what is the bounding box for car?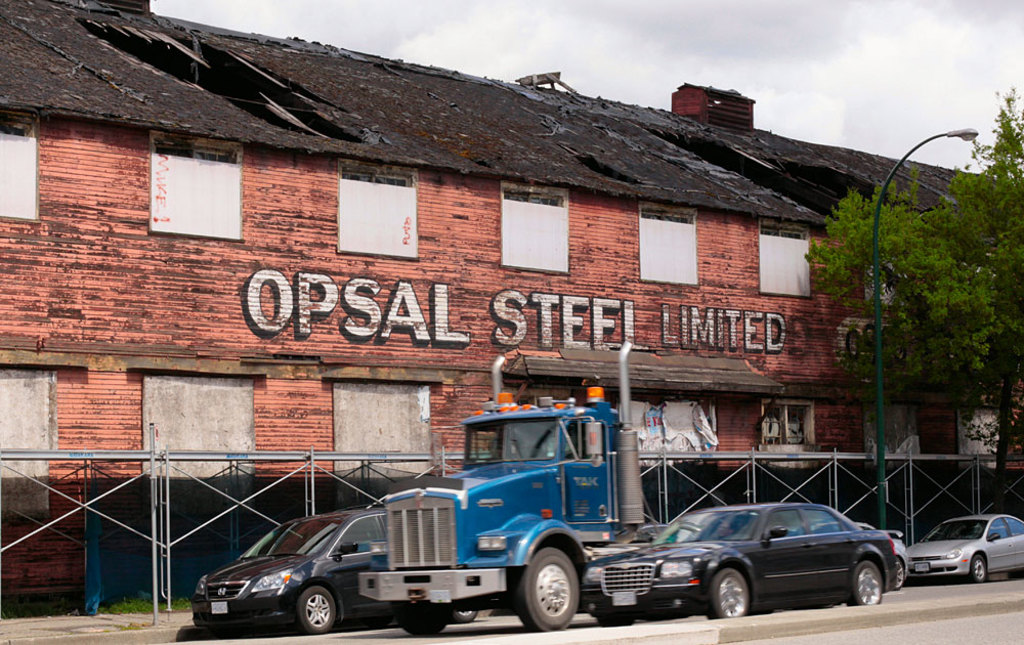
[x1=905, y1=512, x2=1023, y2=584].
